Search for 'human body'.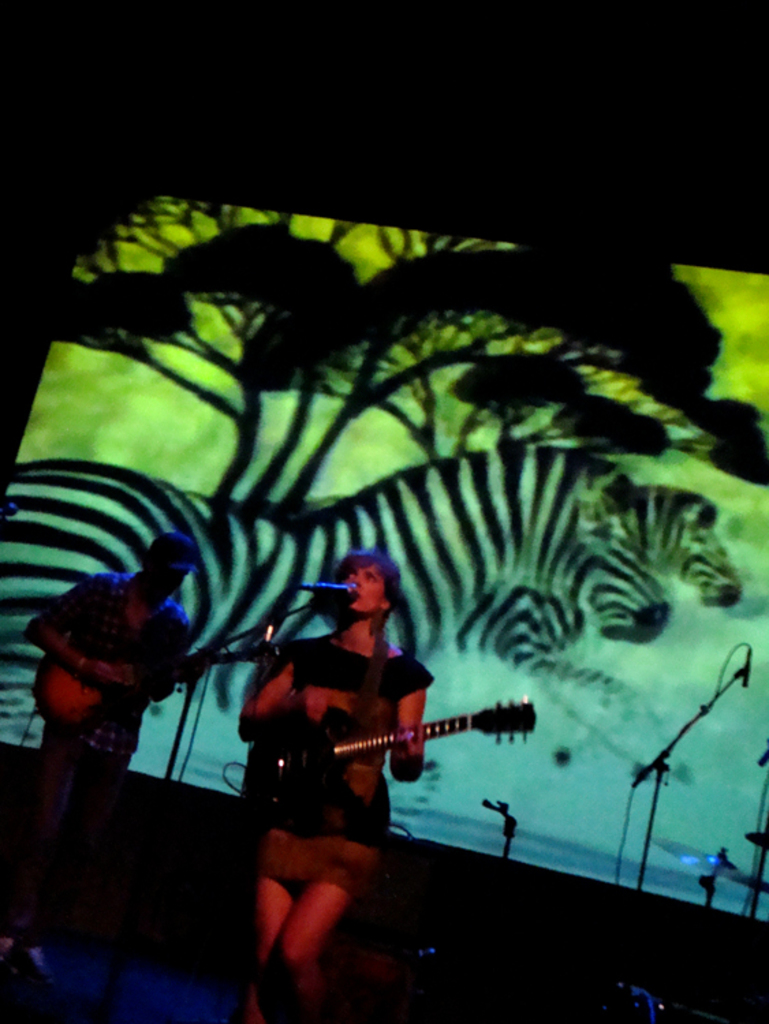
Found at [223, 539, 488, 986].
